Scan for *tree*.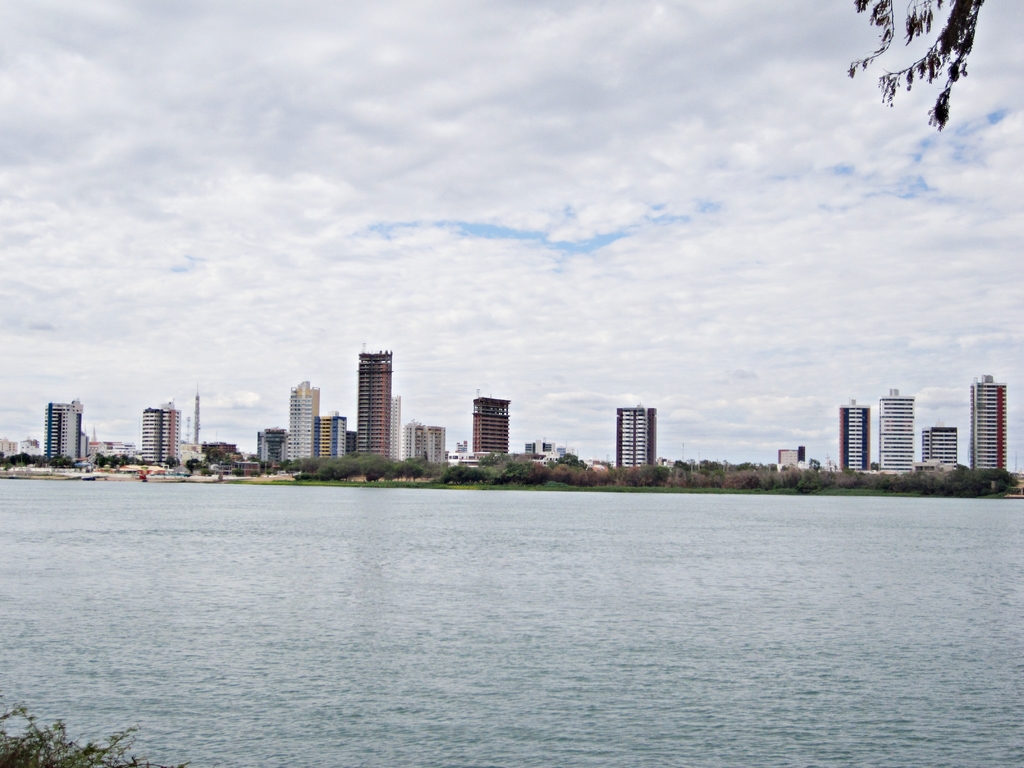
Scan result: <box>317,452,360,483</box>.
